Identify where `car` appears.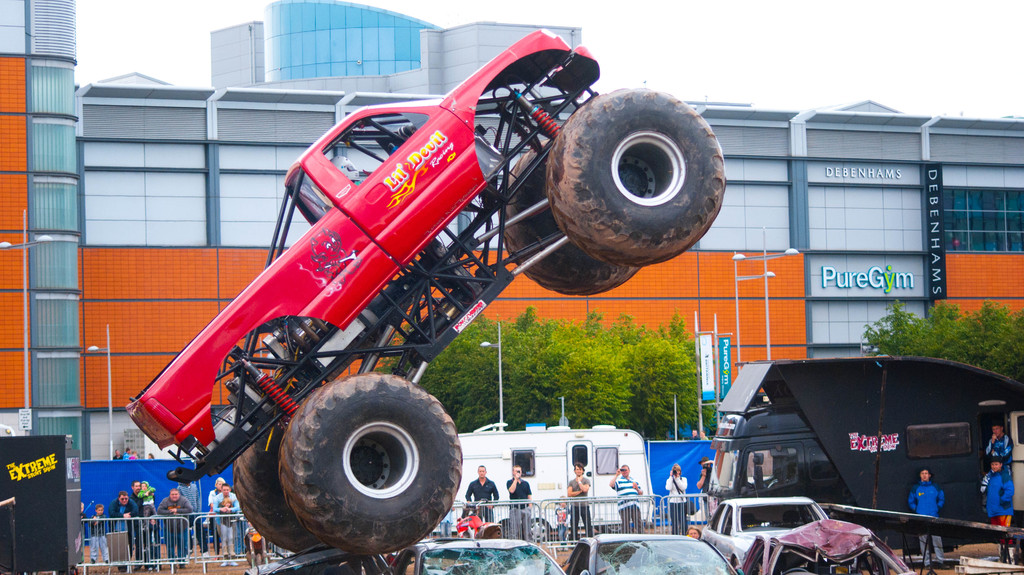
Appears at (left=73, top=19, right=751, bottom=555).
